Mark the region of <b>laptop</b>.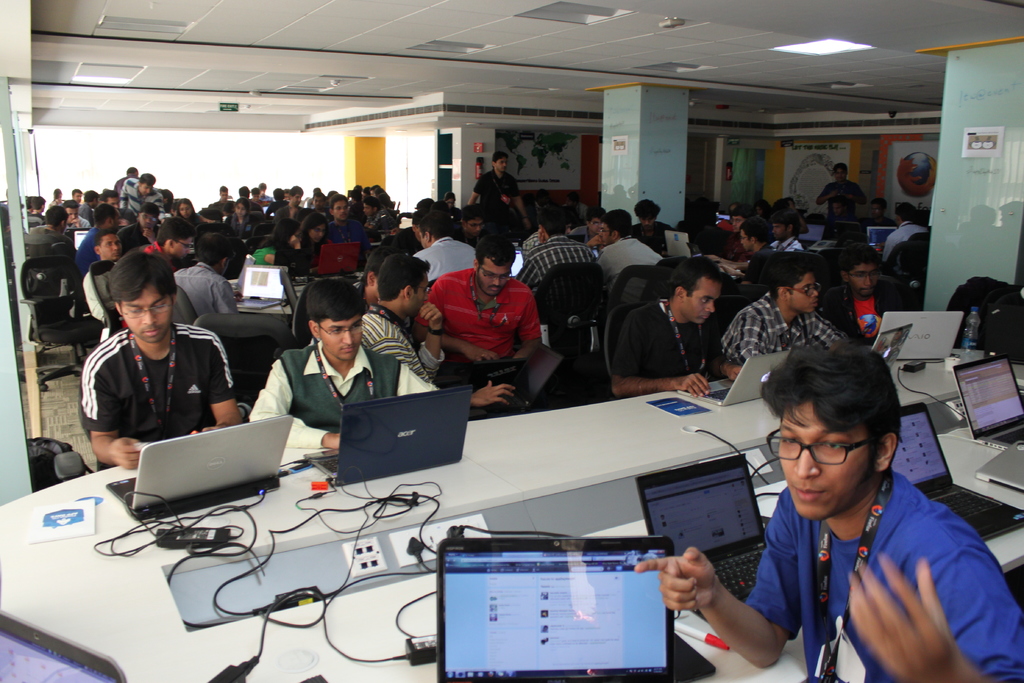
Region: [left=664, top=230, right=690, bottom=258].
